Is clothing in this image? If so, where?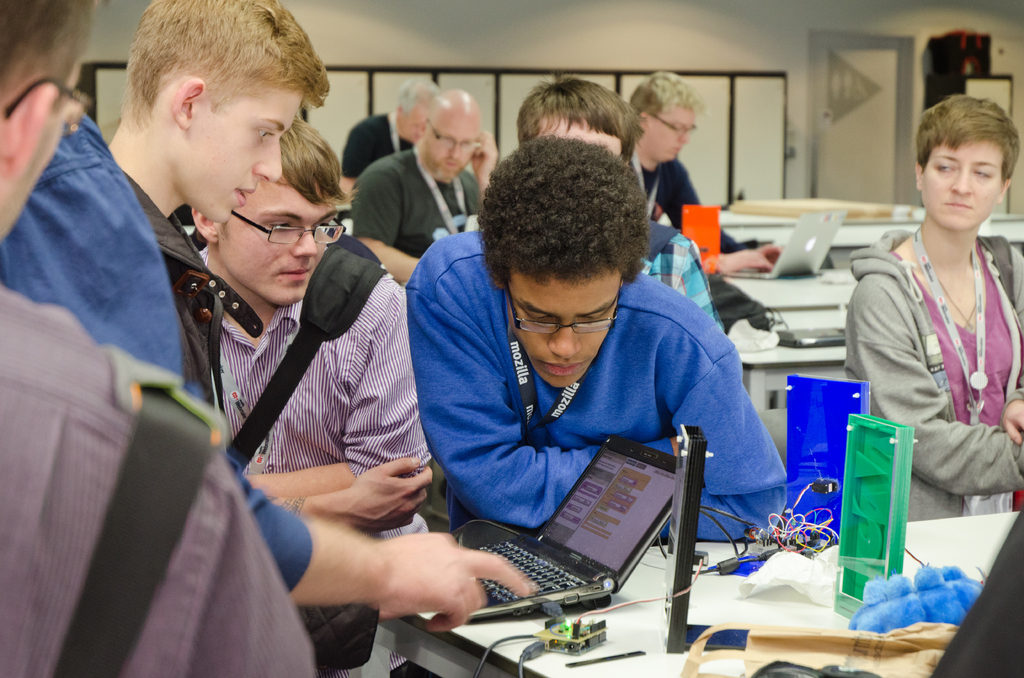
Yes, at (845, 194, 1020, 539).
